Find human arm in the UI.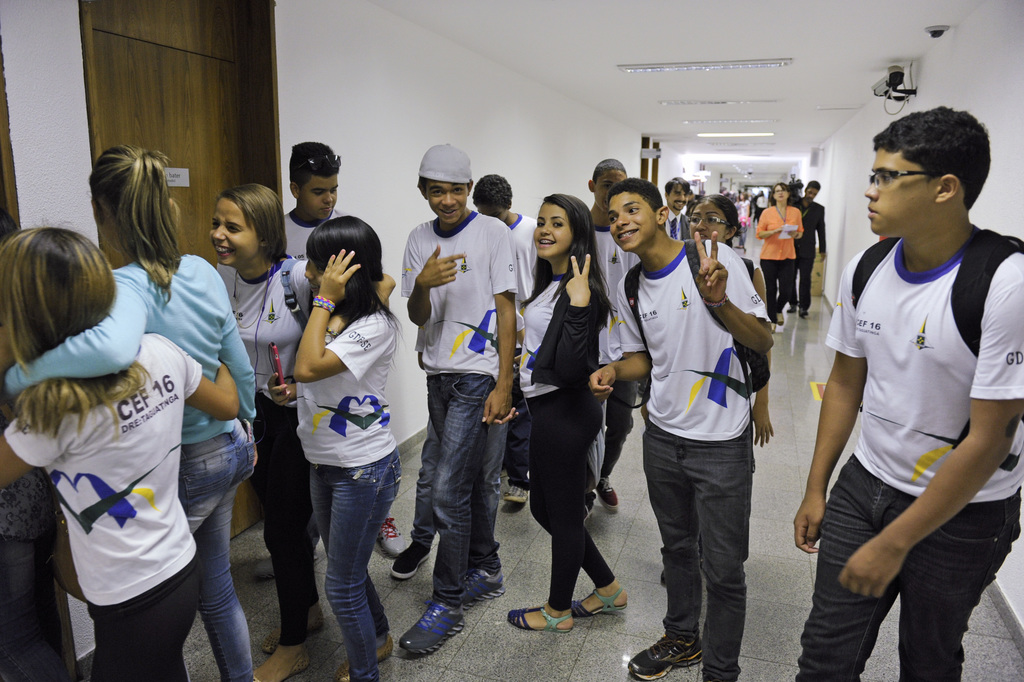
UI element at pyautogui.locateOnScreen(289, 245, 386, 383).
